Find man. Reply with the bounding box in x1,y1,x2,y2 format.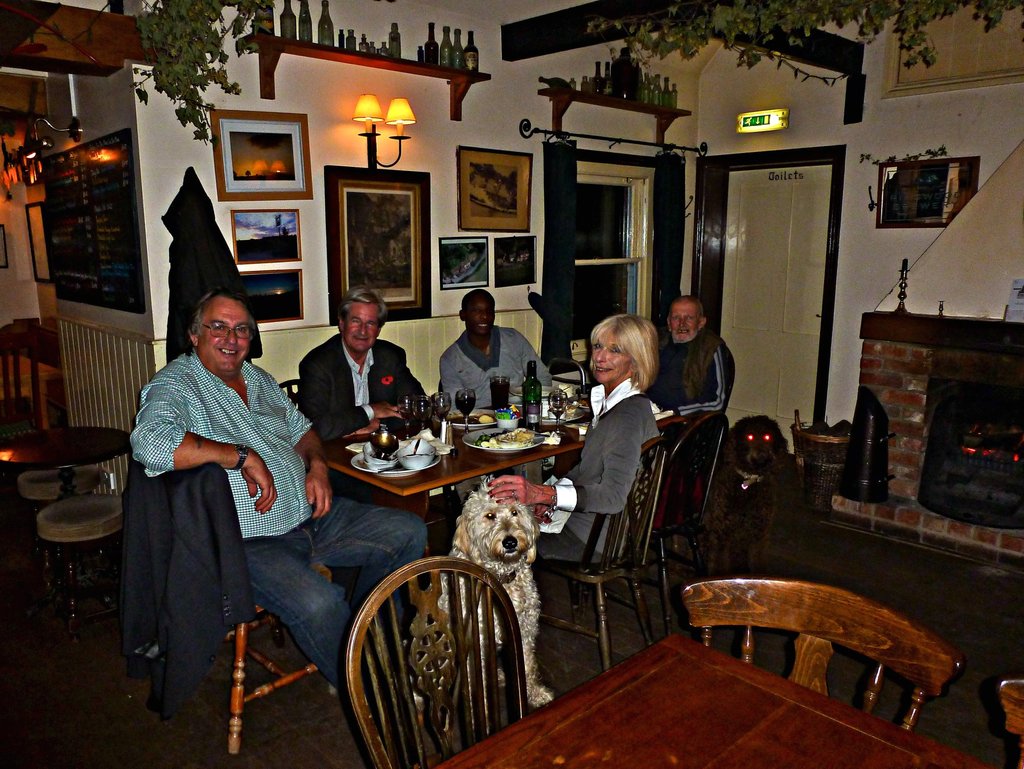
299,286,433,565.
